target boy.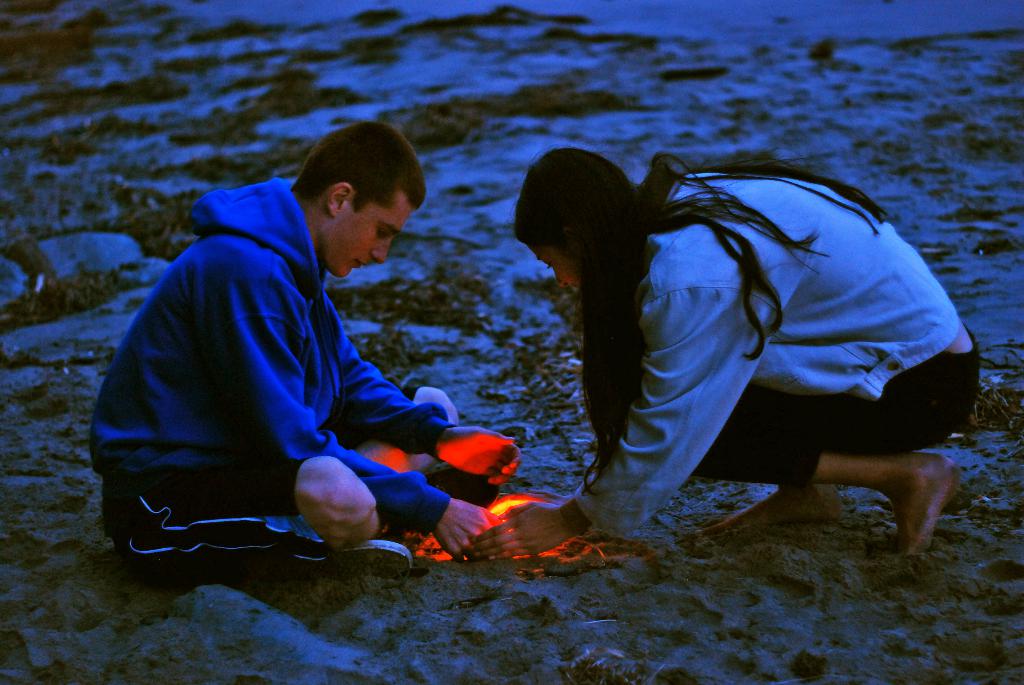
Target region: x1=81, y1=95, x2=532, y2=574.
